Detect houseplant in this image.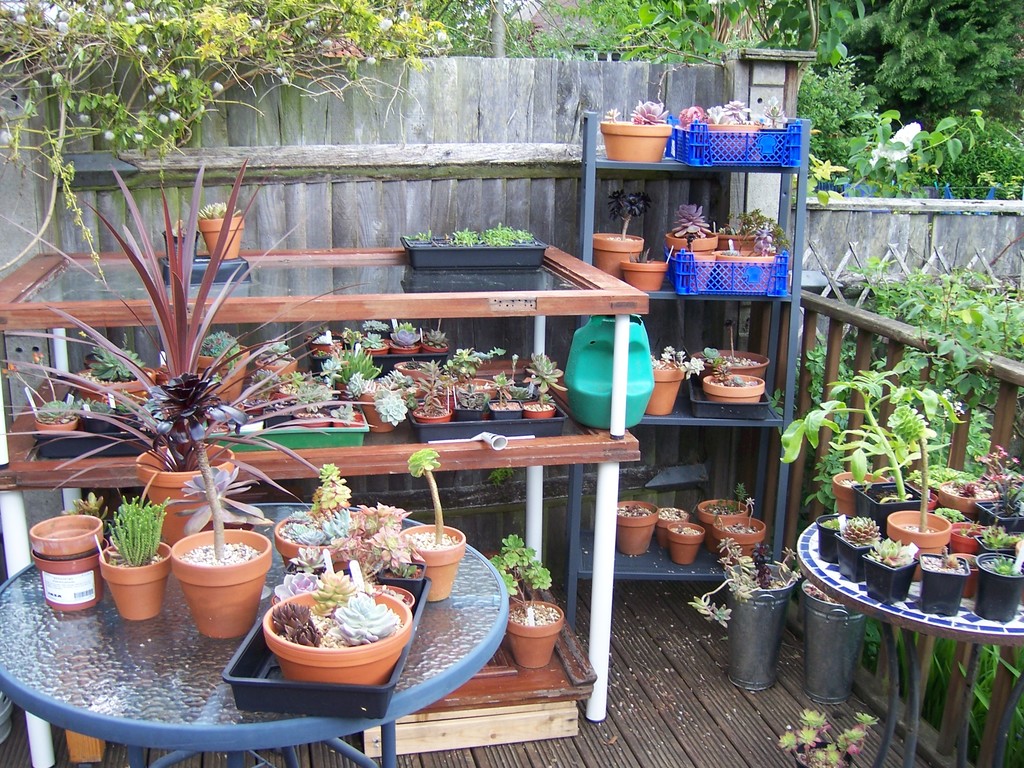
Detection: [408, 220, 551, 268].
